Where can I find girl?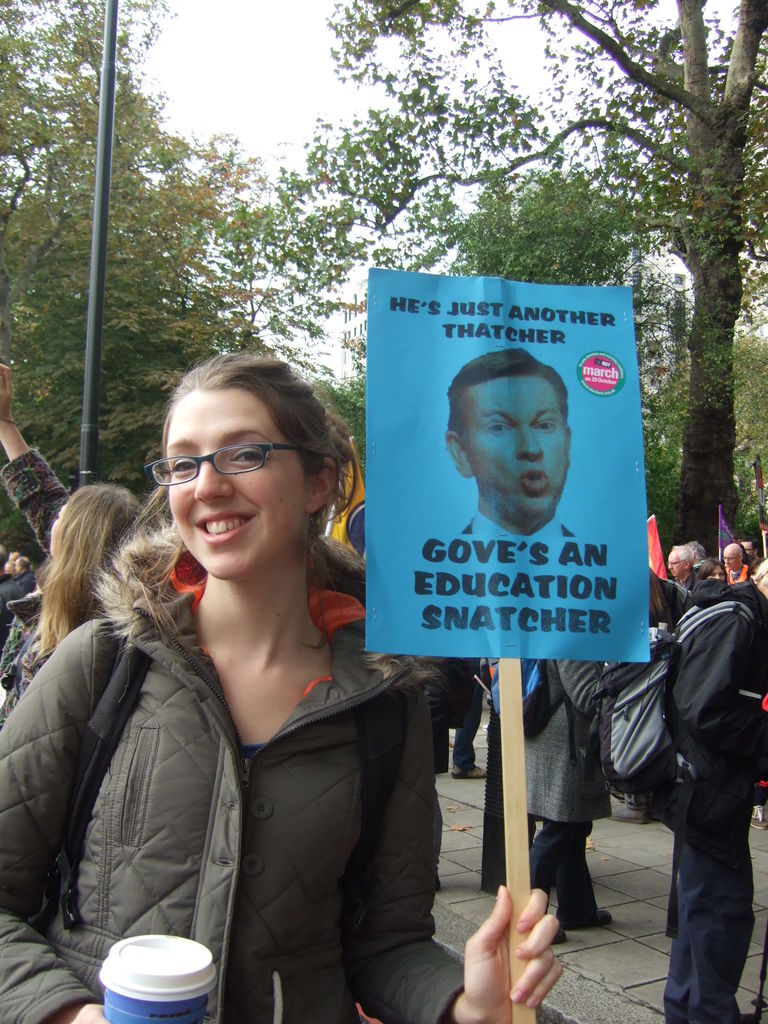
You can find it at {"left": 0, "top": 360, "right": 164, "bottom": 722}.
